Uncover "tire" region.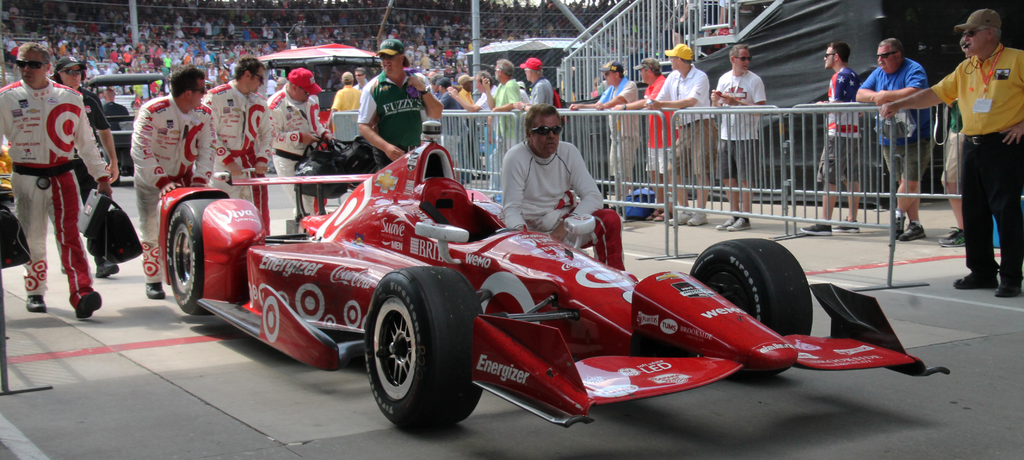
Uncovered: (left=363, top=267, right=489, bottom=429).
